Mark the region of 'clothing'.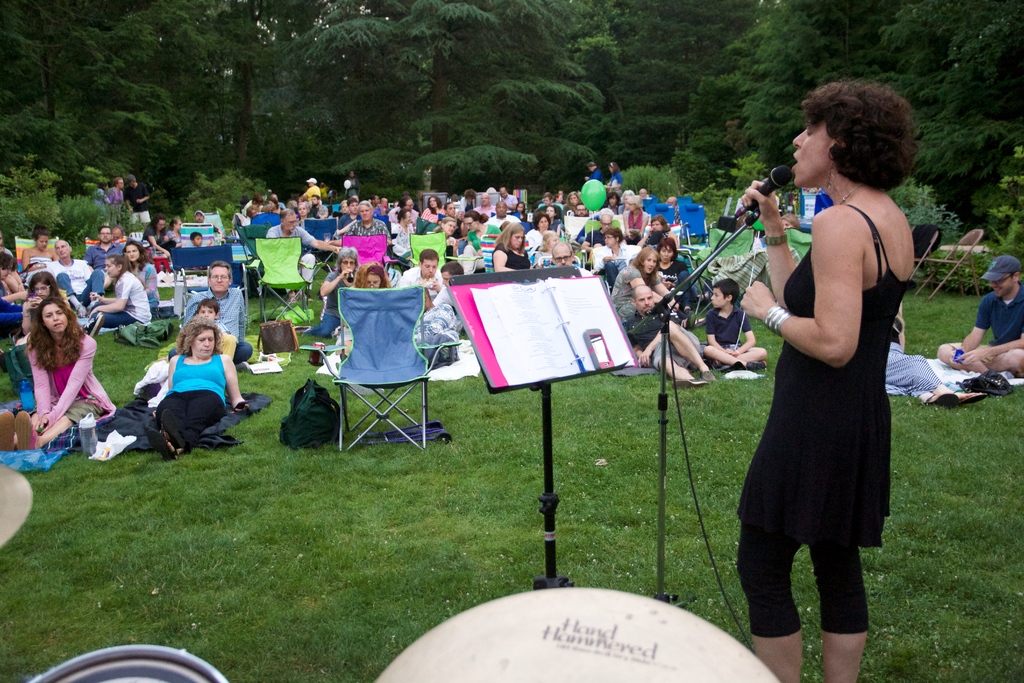
Region: box(137, 343, 225, 454).
